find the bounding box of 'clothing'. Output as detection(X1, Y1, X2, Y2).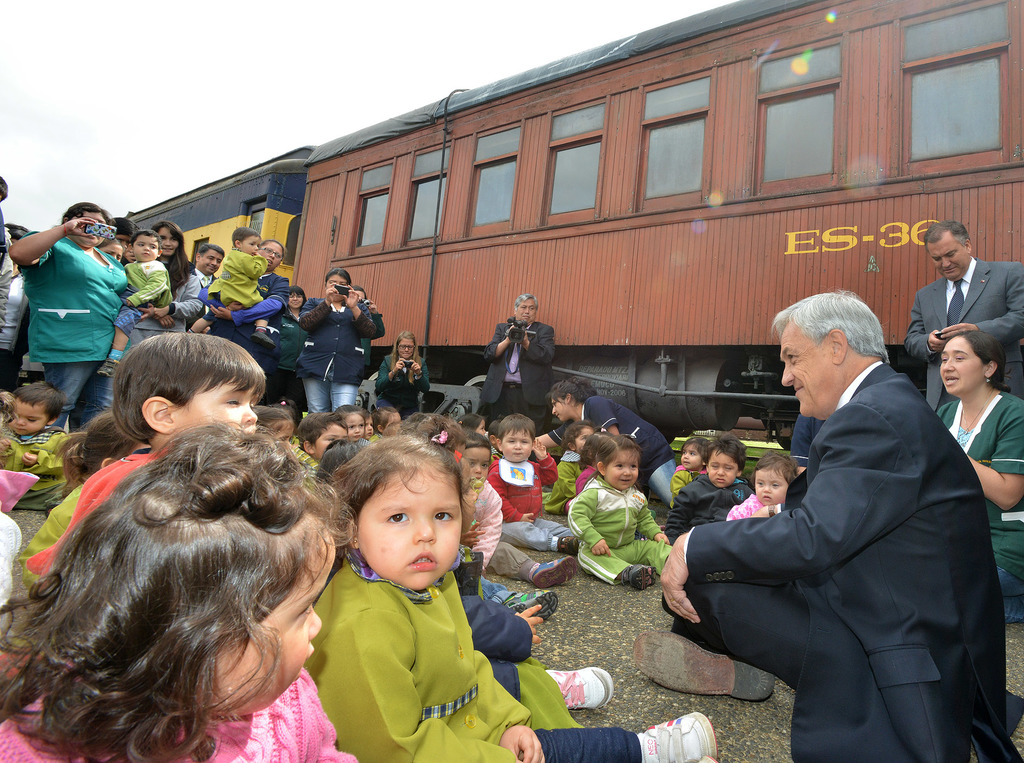
detection(29, 234, 131, 359).
